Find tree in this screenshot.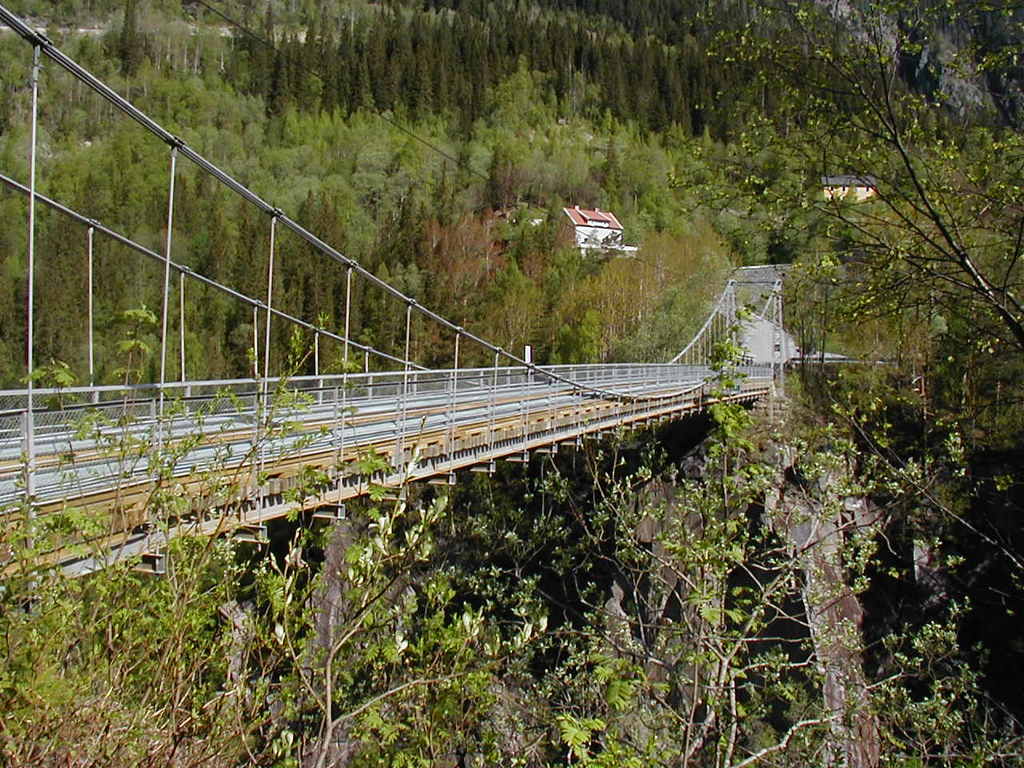
The bounding box for tree is 484, 35, 512, 90.
